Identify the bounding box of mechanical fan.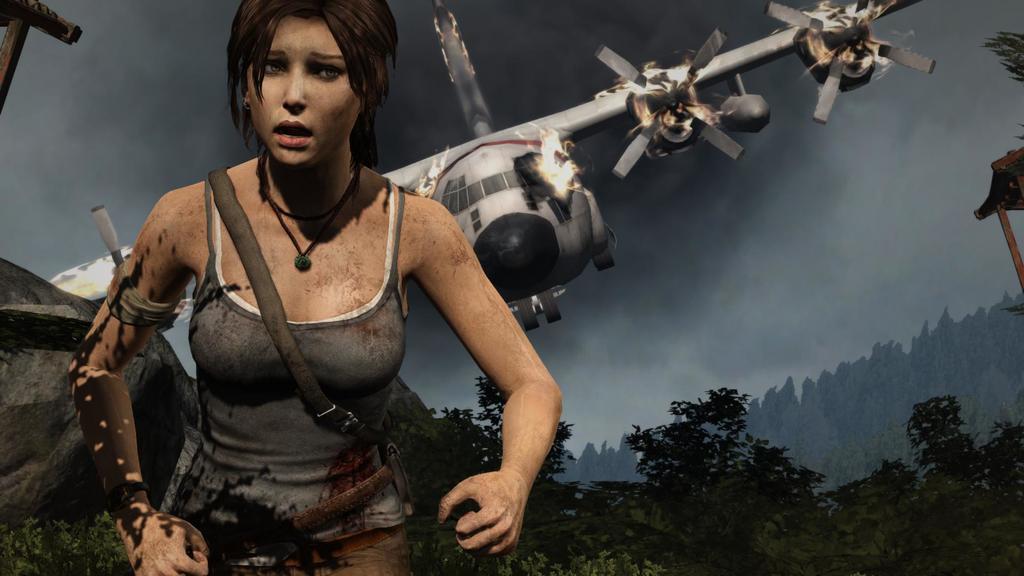
<box>767,0,943,124</box>.
